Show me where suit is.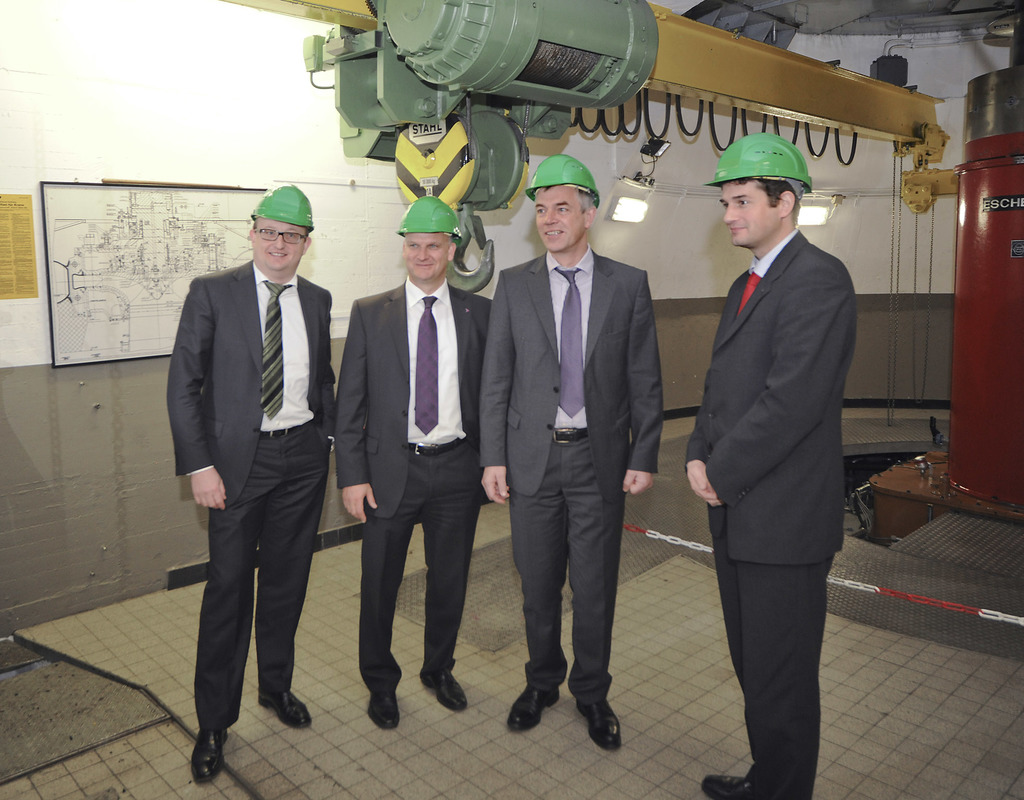
suit is at (x1=680, y1=224, x2=870, y2=789).
